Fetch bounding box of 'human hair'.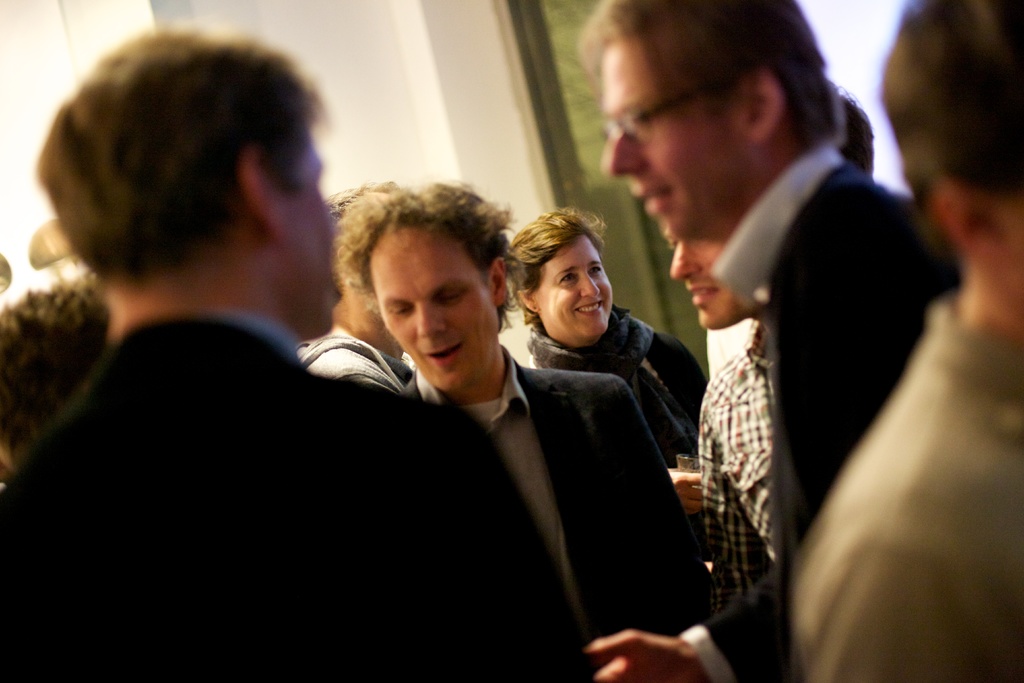
Bbox: x1=337, y1=180, x2=533, y2=314.
